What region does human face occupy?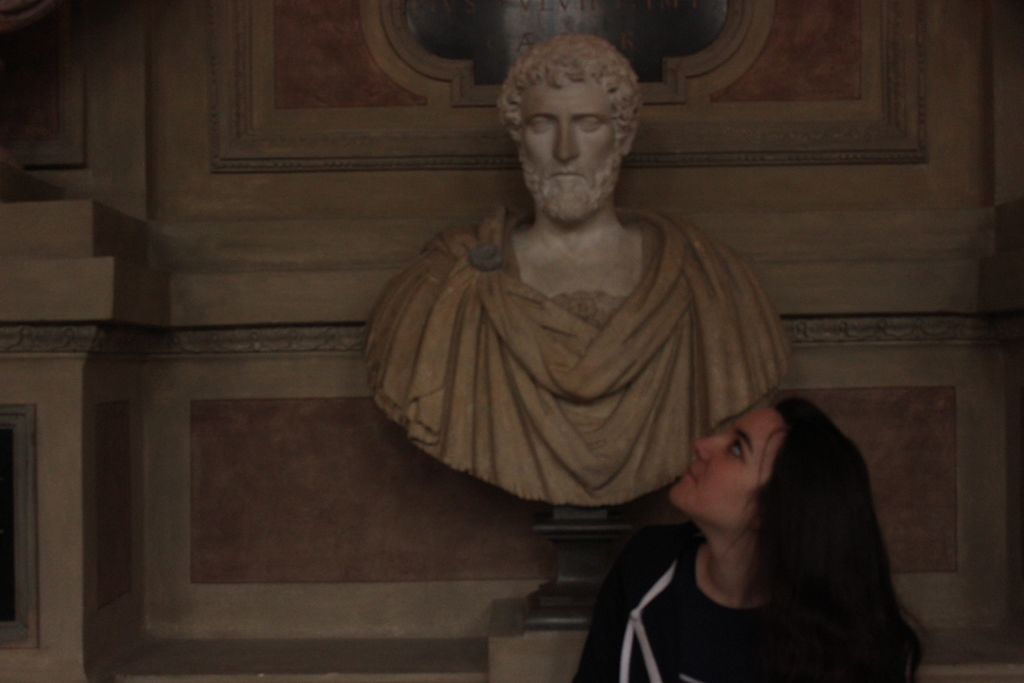
bbox=(666, 404, 781, 531).
